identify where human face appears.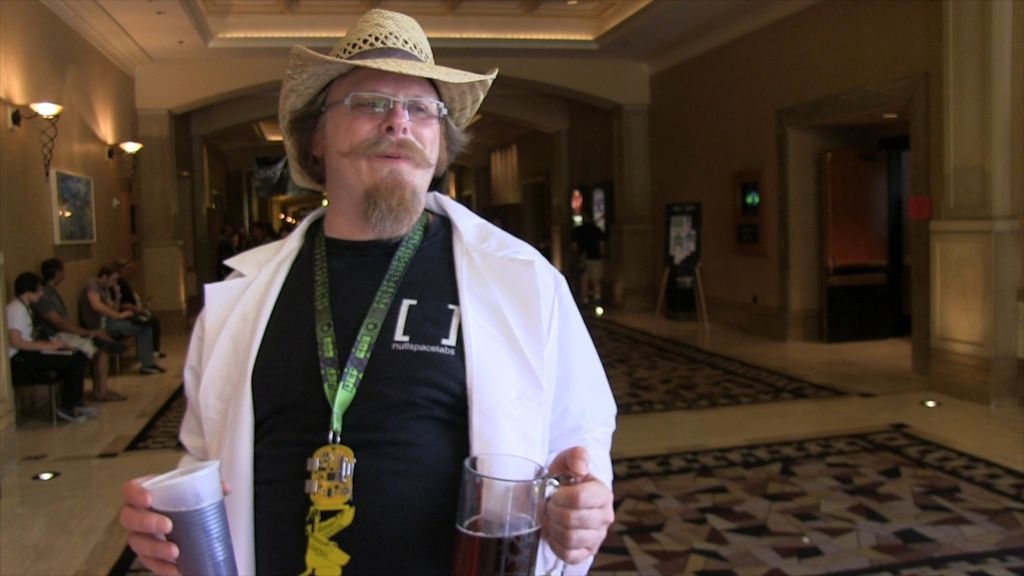
Appears at detection(322, 57, 453, 207).
